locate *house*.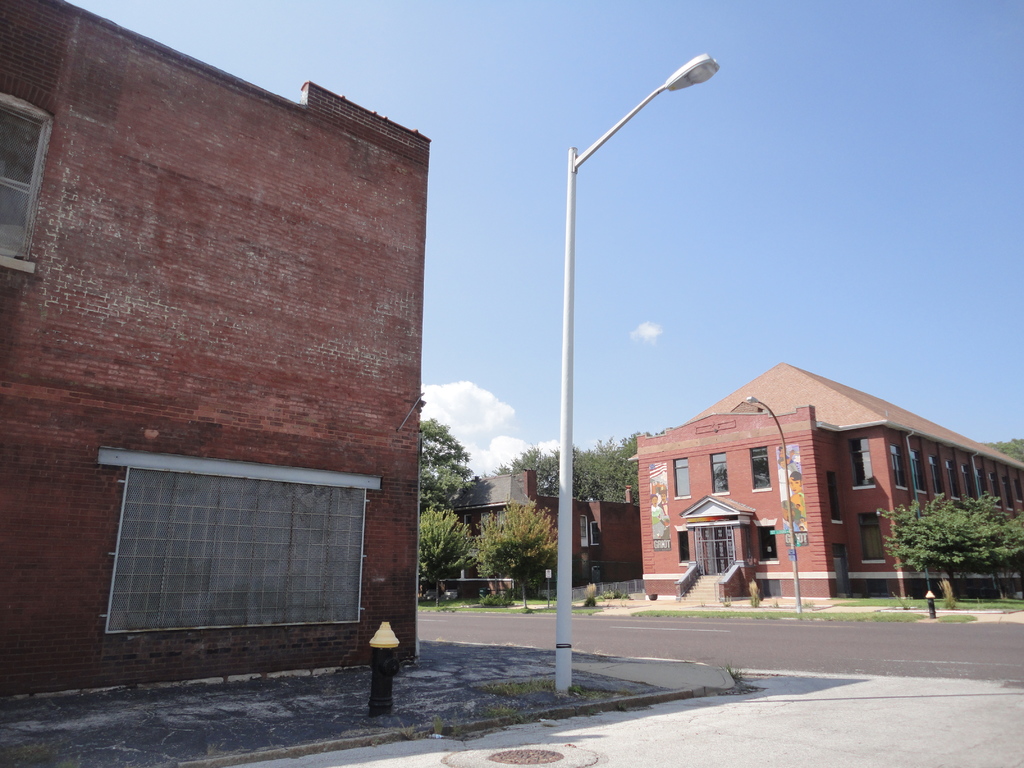
Bounding box: crop(634, 349, 1022, 606).
